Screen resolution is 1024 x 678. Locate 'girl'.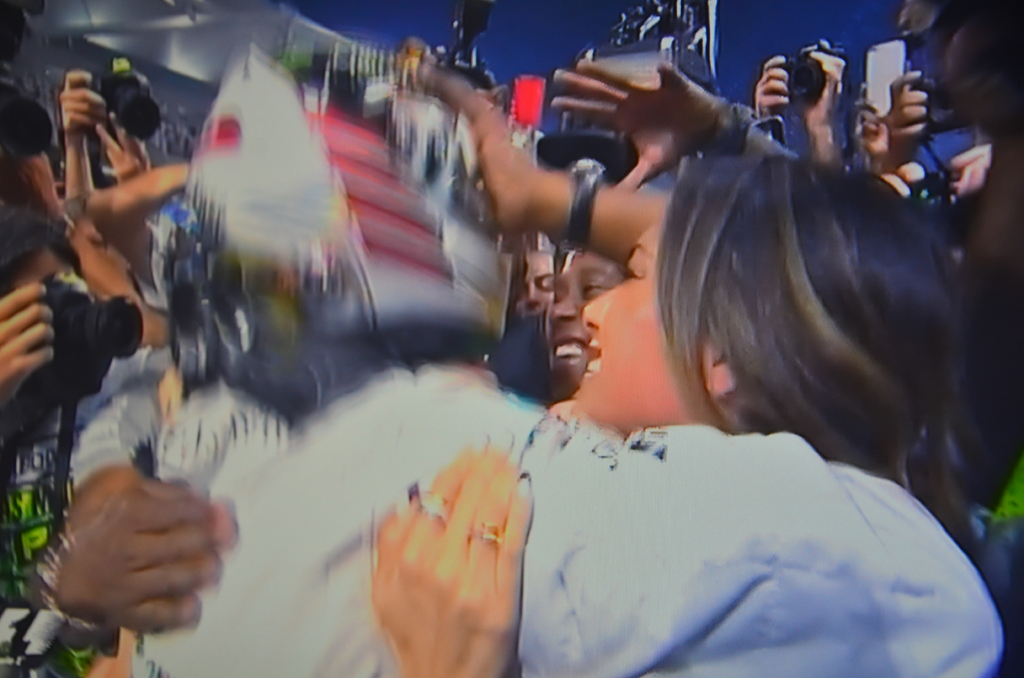
<bbox>375, 152, 977, 677</bbox>.
